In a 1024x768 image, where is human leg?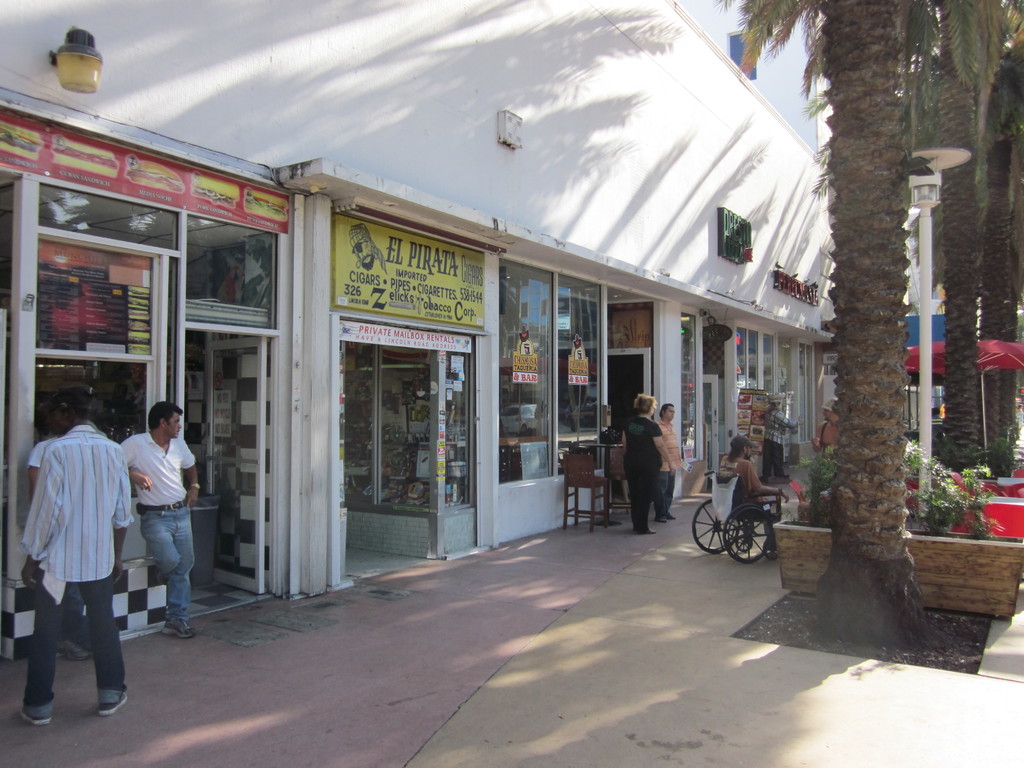
rect(79, 581, 129, 716).
